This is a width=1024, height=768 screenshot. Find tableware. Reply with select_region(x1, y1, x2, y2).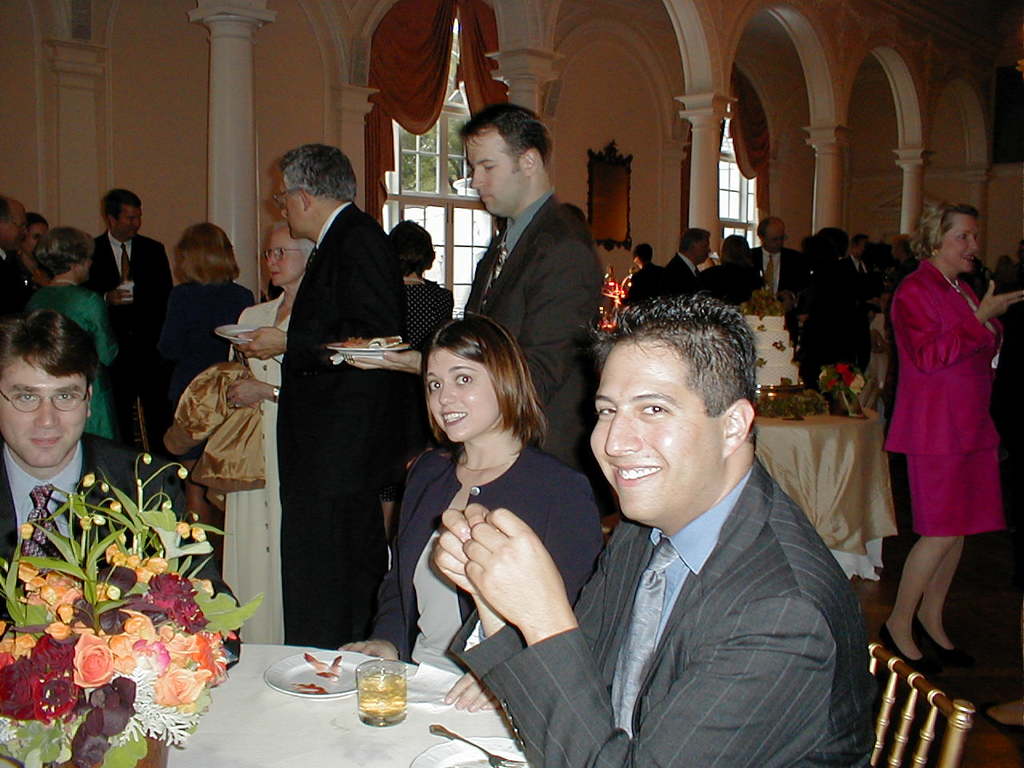
select_region(328, 336, 408, 364).
